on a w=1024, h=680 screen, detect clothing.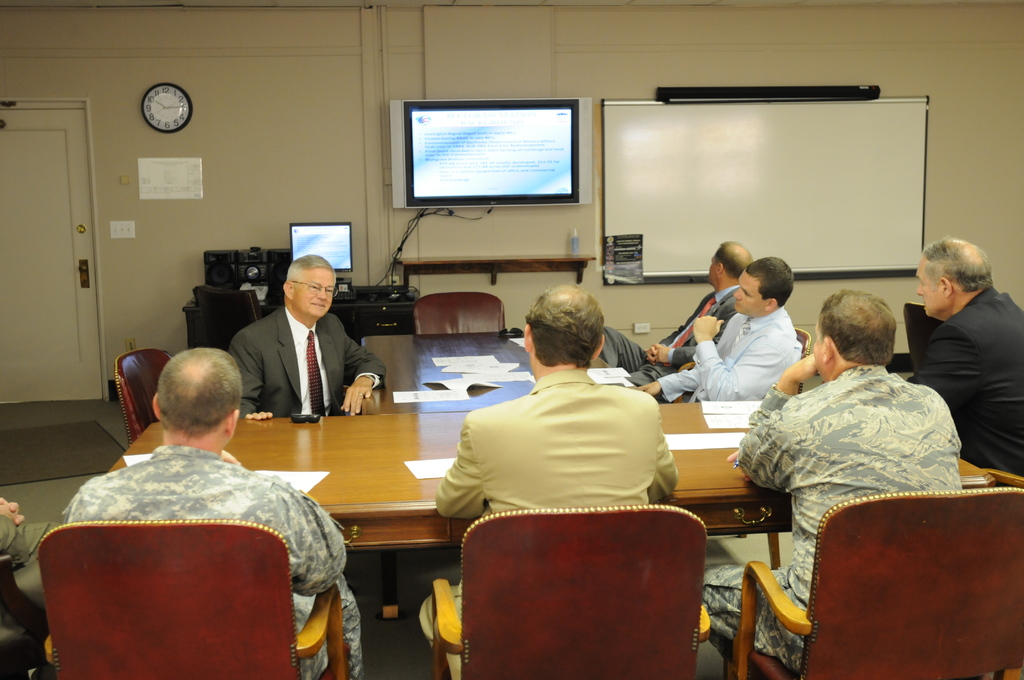
region(906, 284, 1023, 485).
